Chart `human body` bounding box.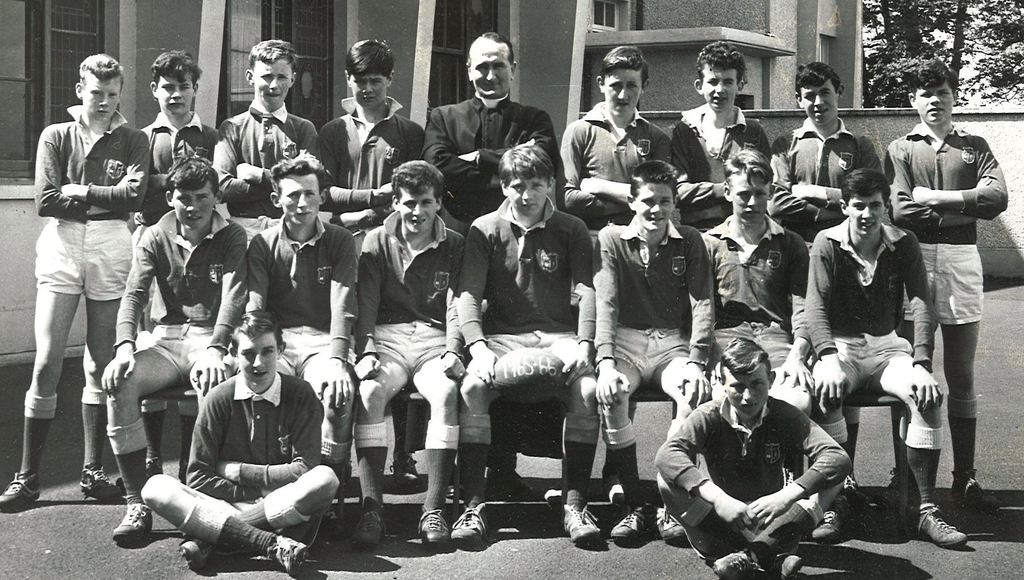
Charted: select_region(708, 210, 811, 377).
